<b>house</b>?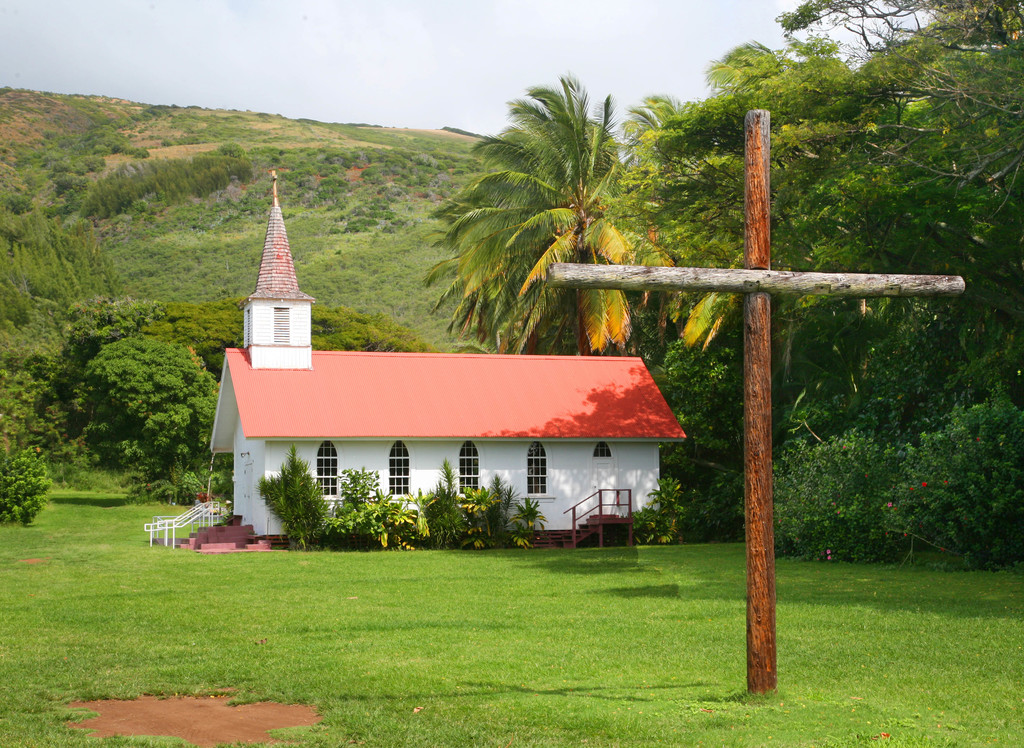
box=[211, 198, 692, 541]
